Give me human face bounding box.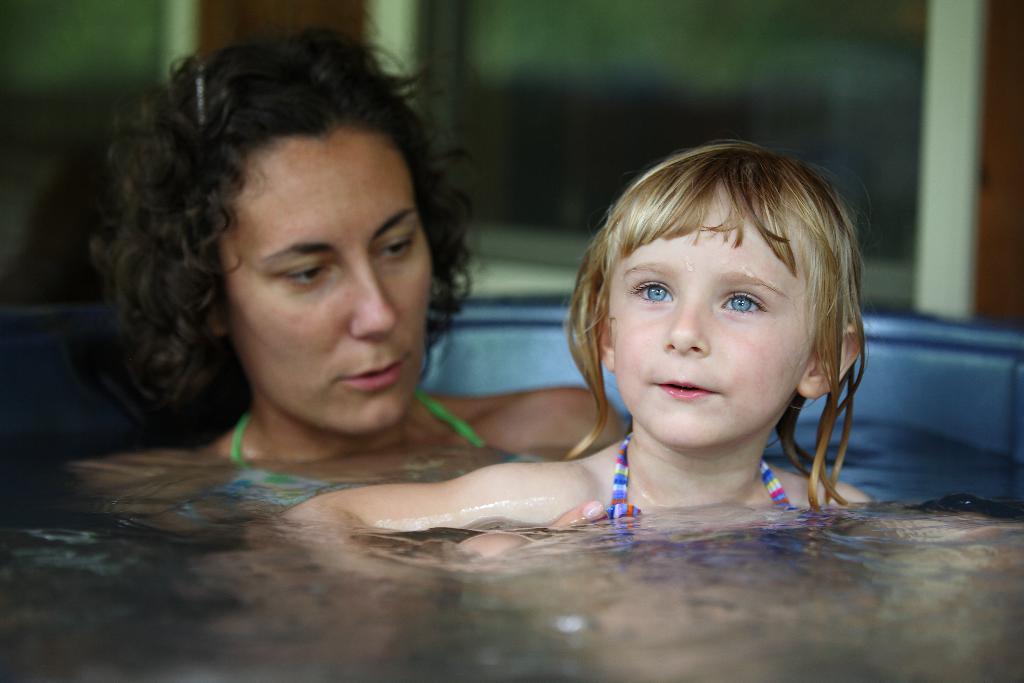
(left=227, top=140, right=433, bottom=433).
